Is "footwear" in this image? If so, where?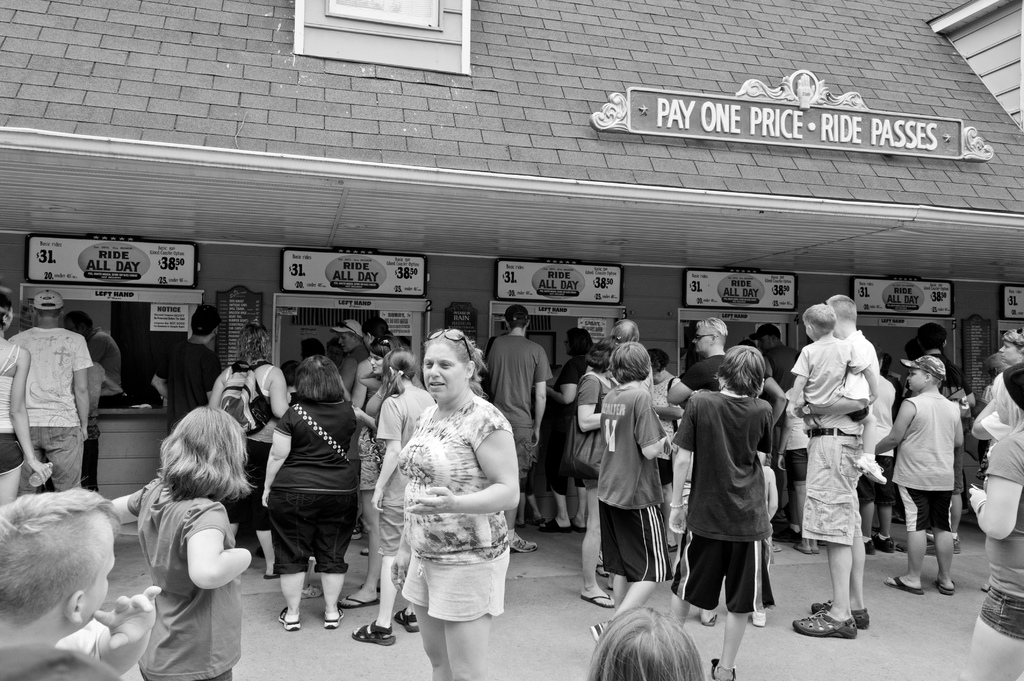
Yes, at bbox(276, 606, 300, 629).
